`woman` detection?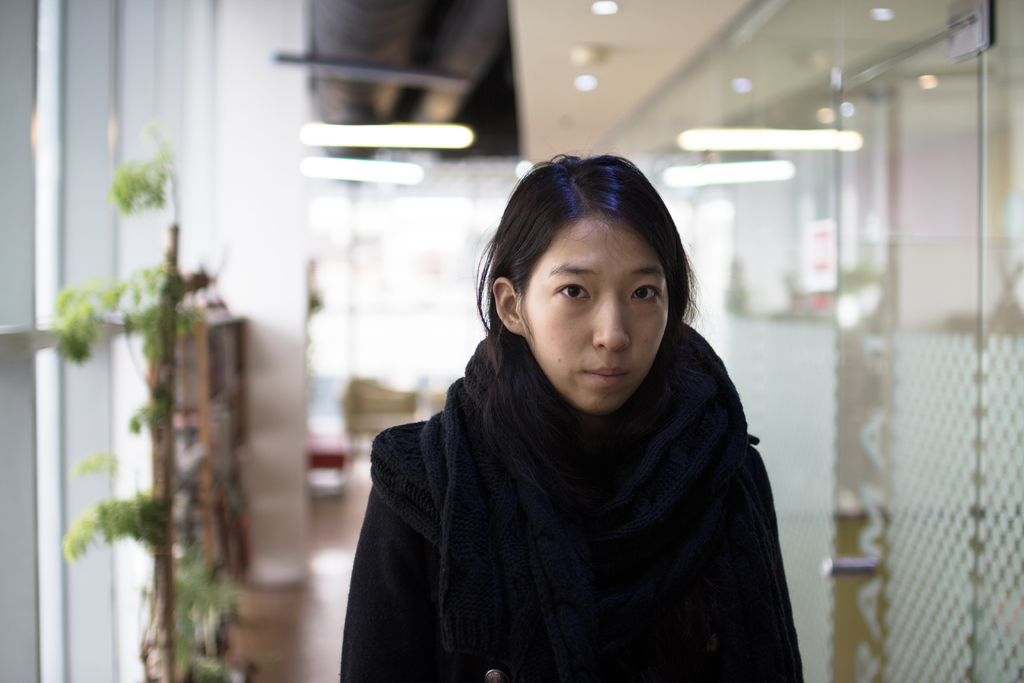
locate(349, 152, 806, 679)
